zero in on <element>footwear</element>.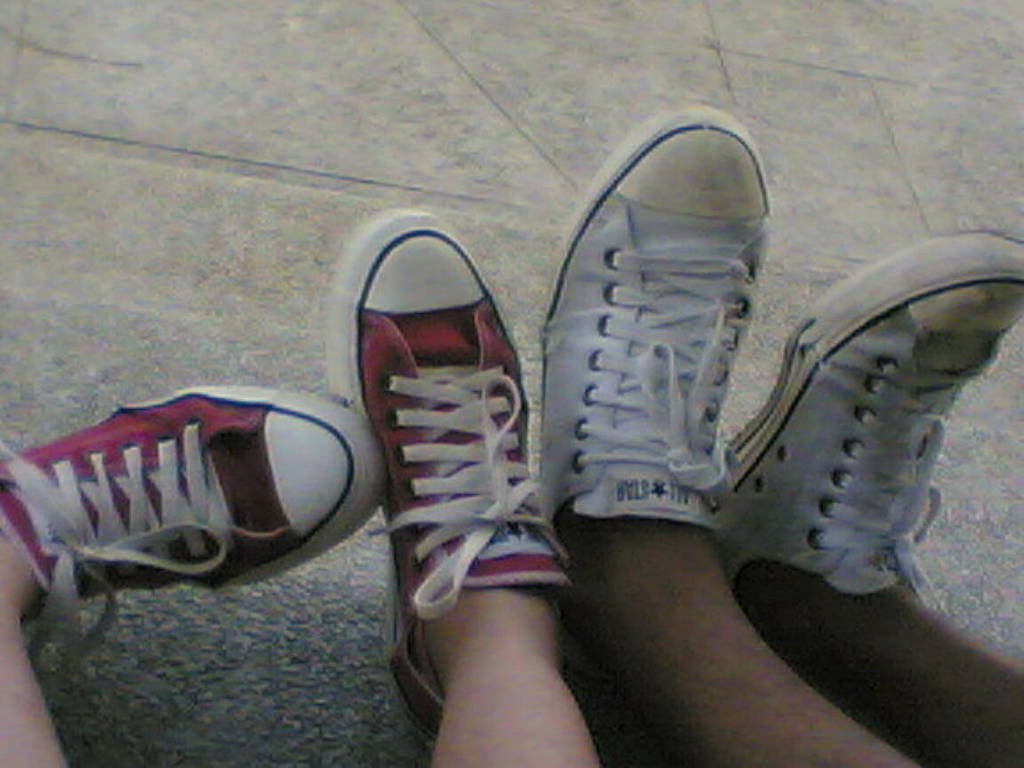
Zeroed in: (left=717, top=222, right=1023, bottom=627).
